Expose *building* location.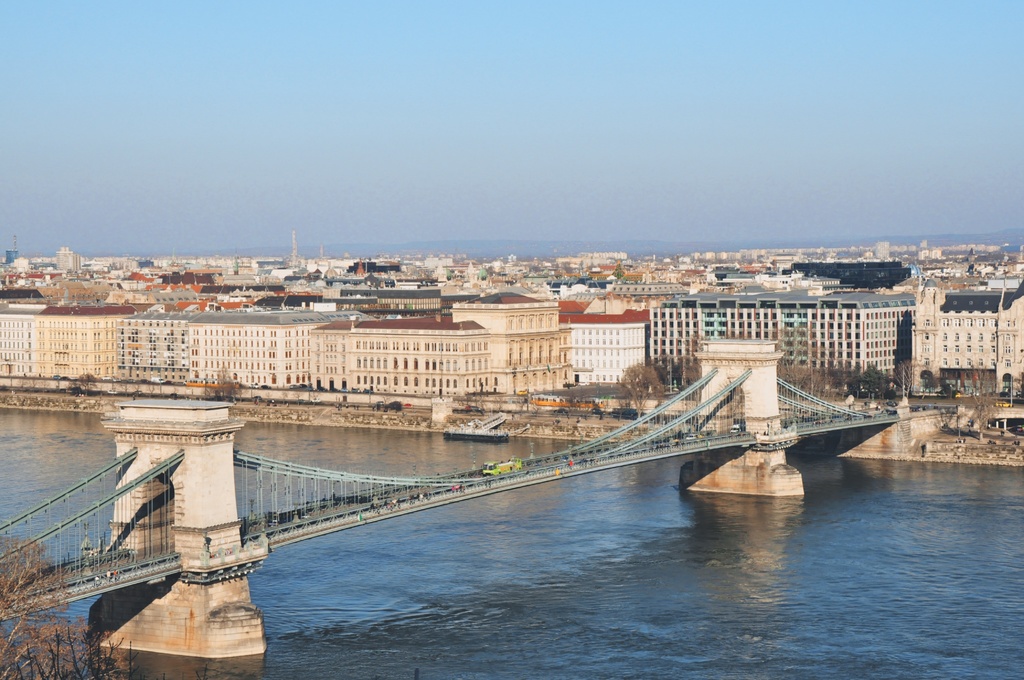
Exposed at [x1=551, y1=295, x2=645, y2=382].
